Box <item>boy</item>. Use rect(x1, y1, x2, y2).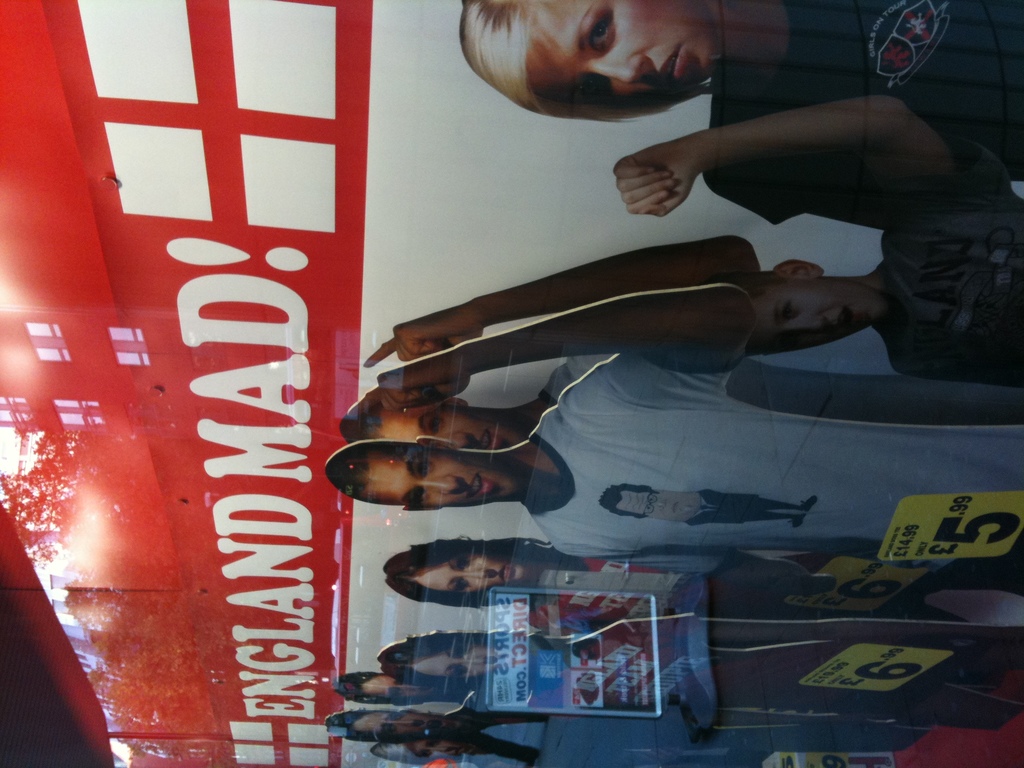
rect(742, 231, 1017, 385).
